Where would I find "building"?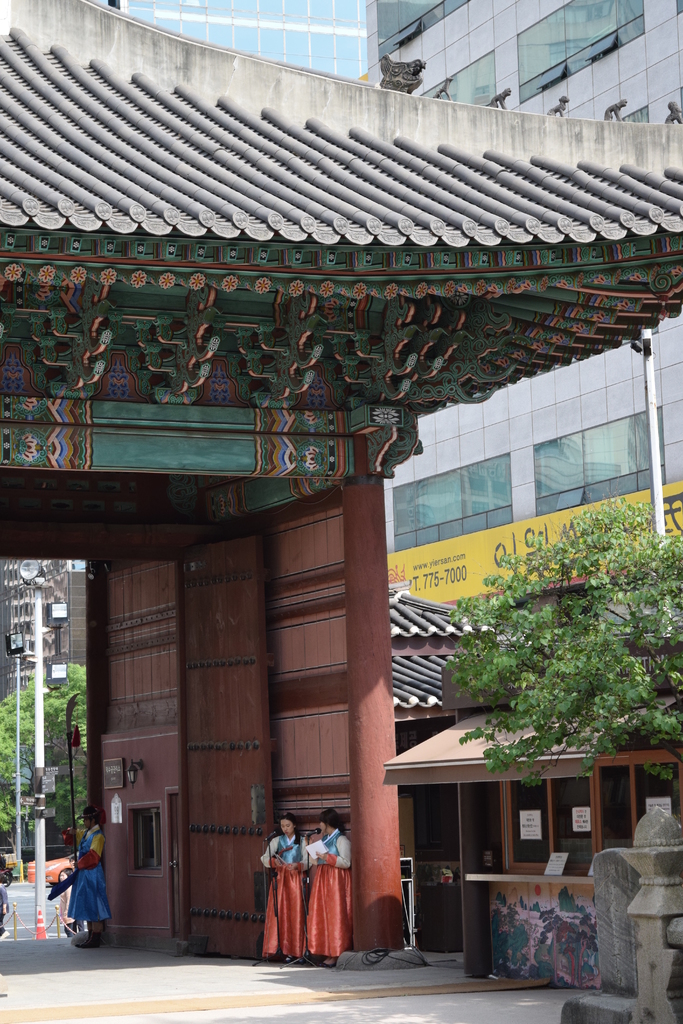
At (x1=384, y1=0, x2=682, y2=622).
